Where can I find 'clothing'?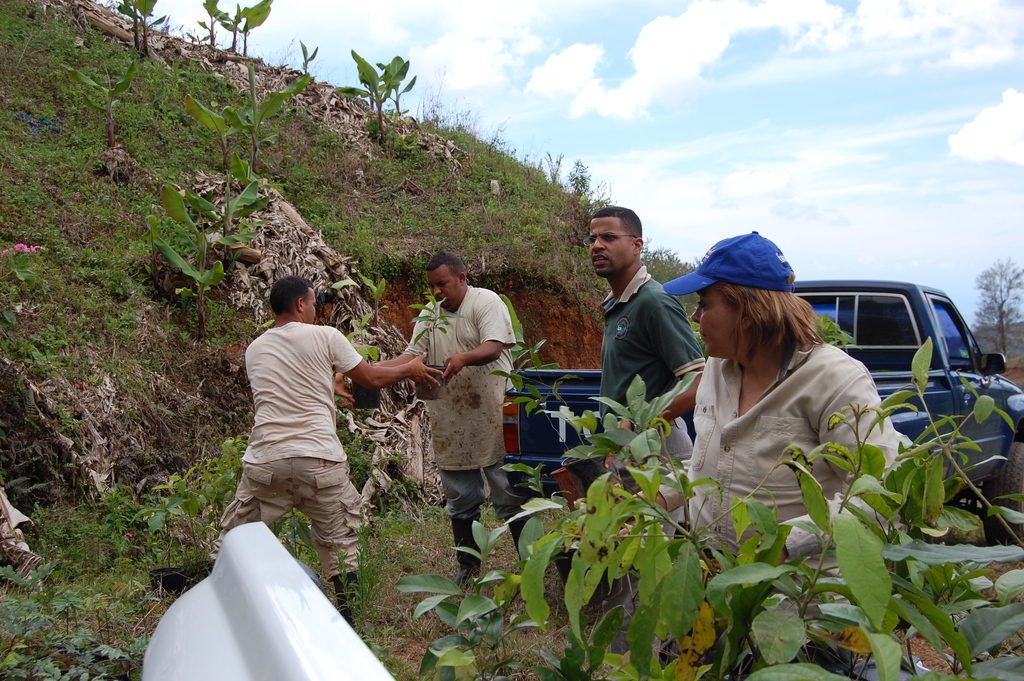
You can find it at BBox(669, 366, 912, 599).
